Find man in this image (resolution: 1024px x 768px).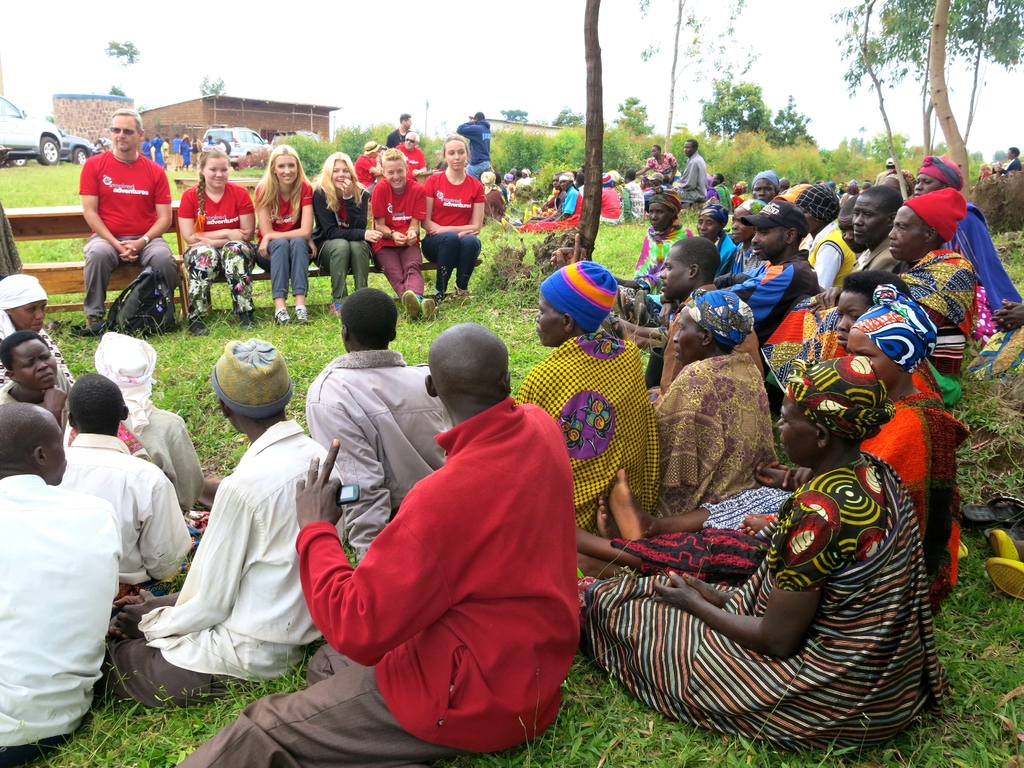
region(143, 136, 152, 159).
